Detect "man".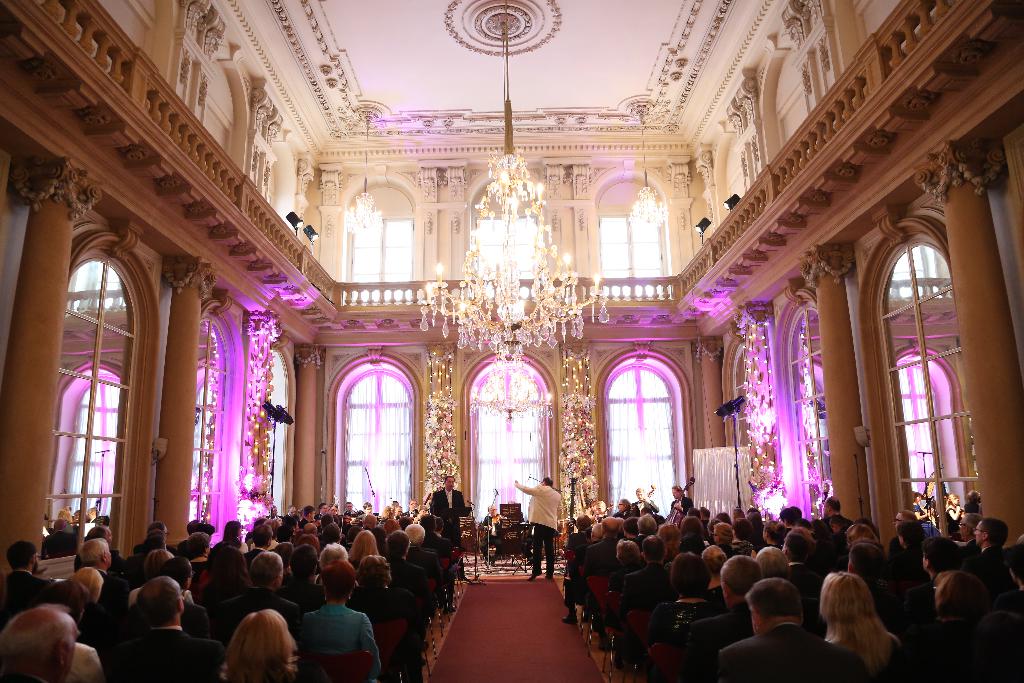
Detected at (left=701, top=506, right=710, bottom=529).
